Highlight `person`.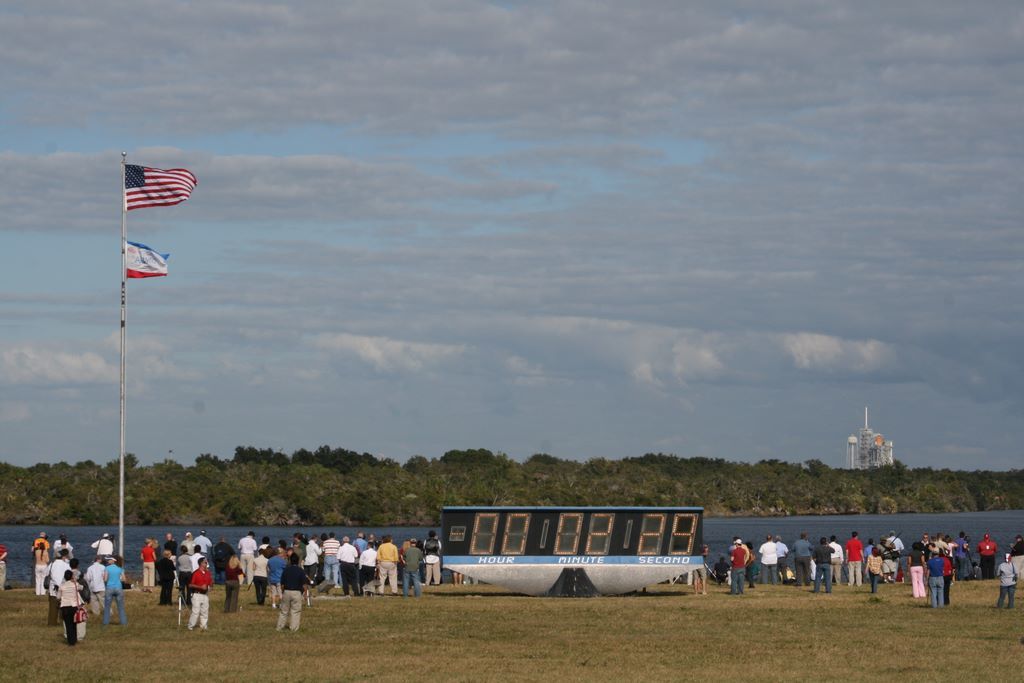
Highlighted region: 158/553/172/605.
